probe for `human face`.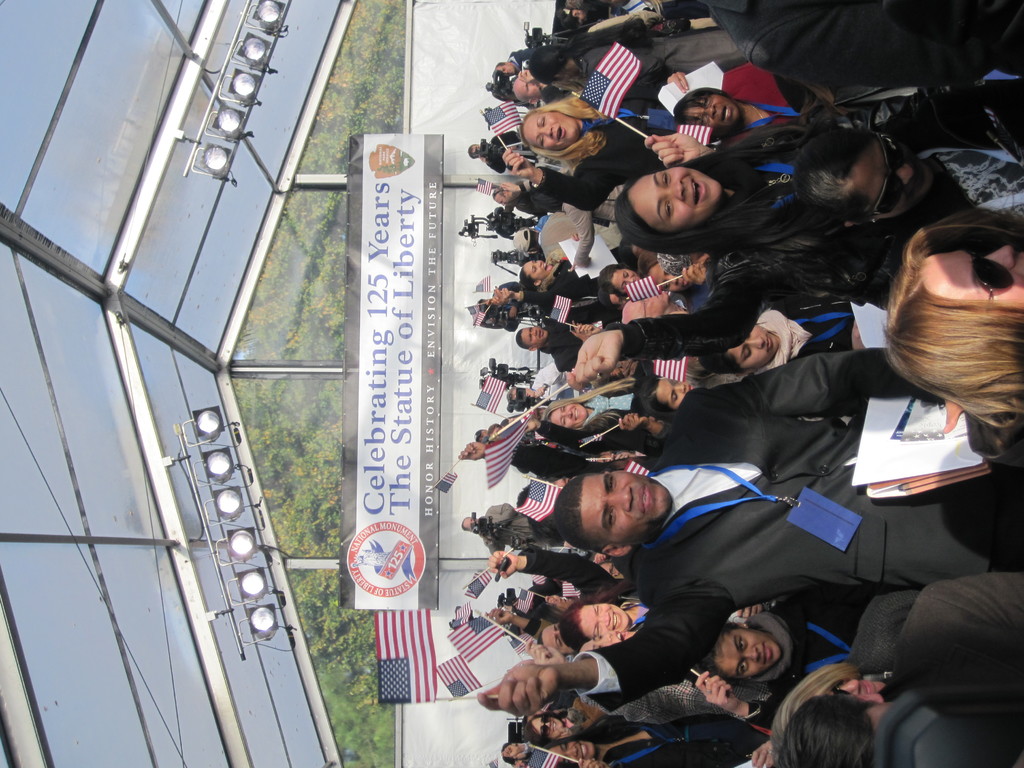
Probe result: x1=641, y1=262, x2=694, y2=295.
